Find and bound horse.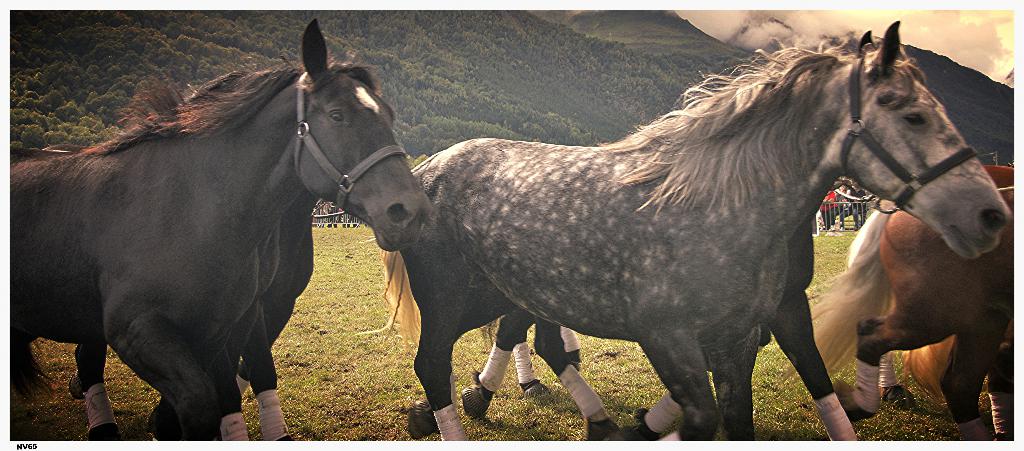
Bound: box(776, 163, 1017, 439).
